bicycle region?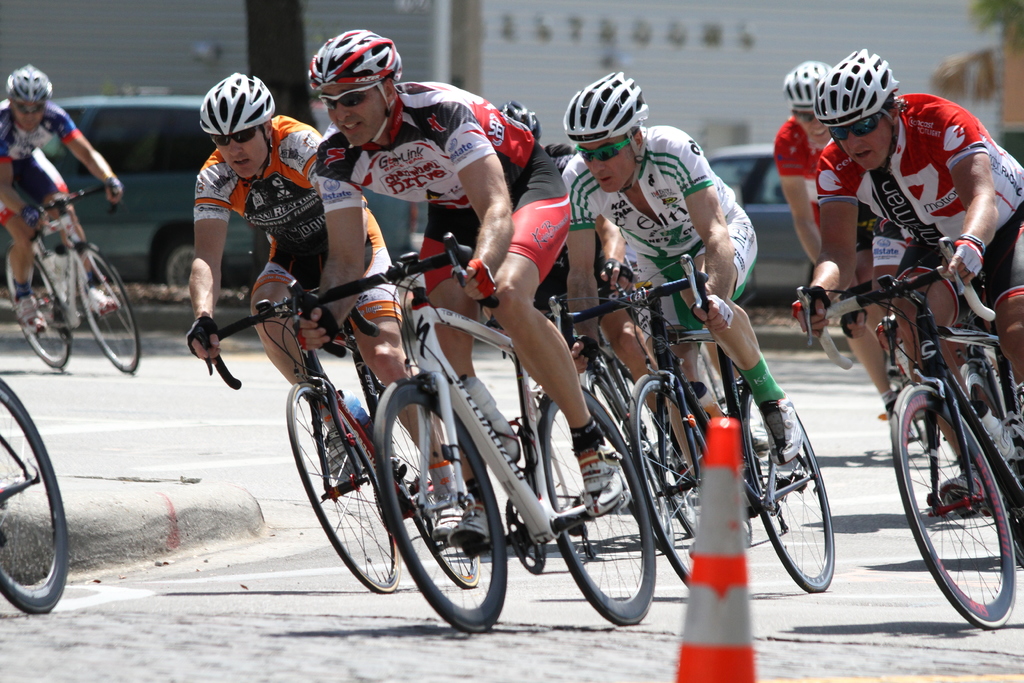
(590, 328, 695, 553)
